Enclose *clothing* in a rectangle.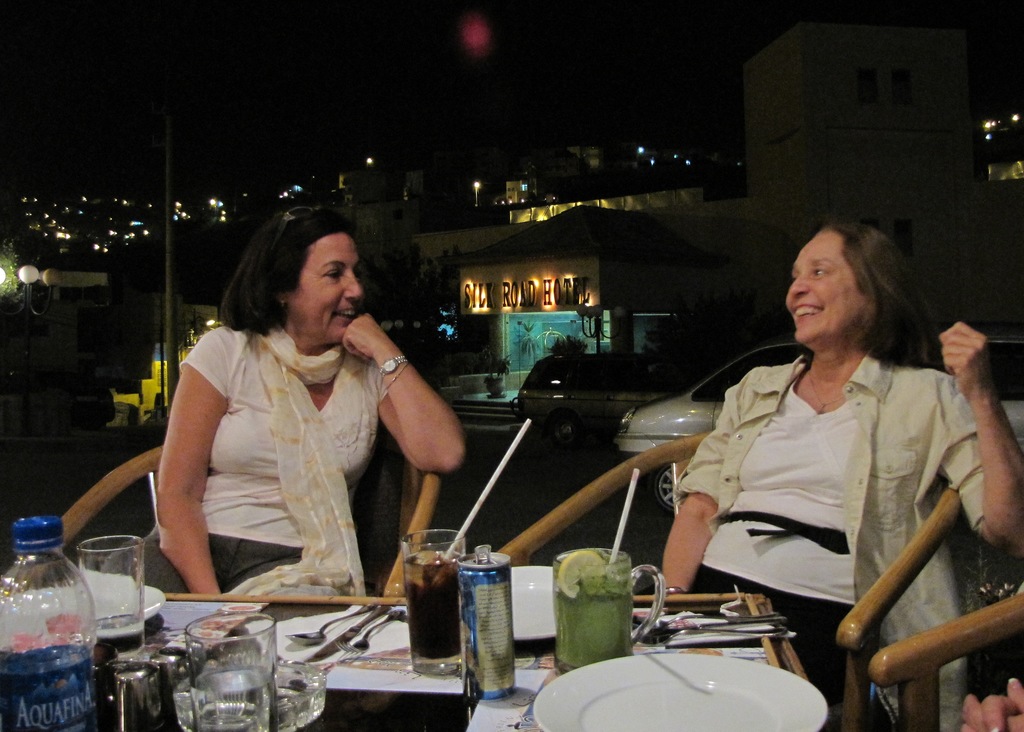
rect(655, 369, 1023, 731).
